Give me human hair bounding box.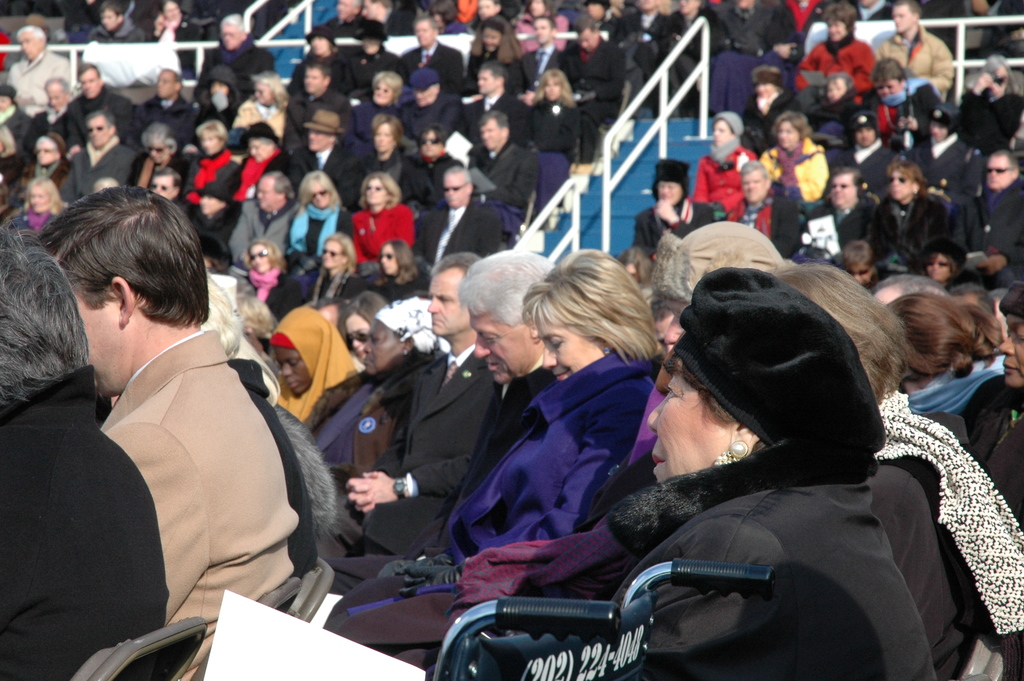
pyautogui.locateOnScreen(0, 213, 96, 411).
